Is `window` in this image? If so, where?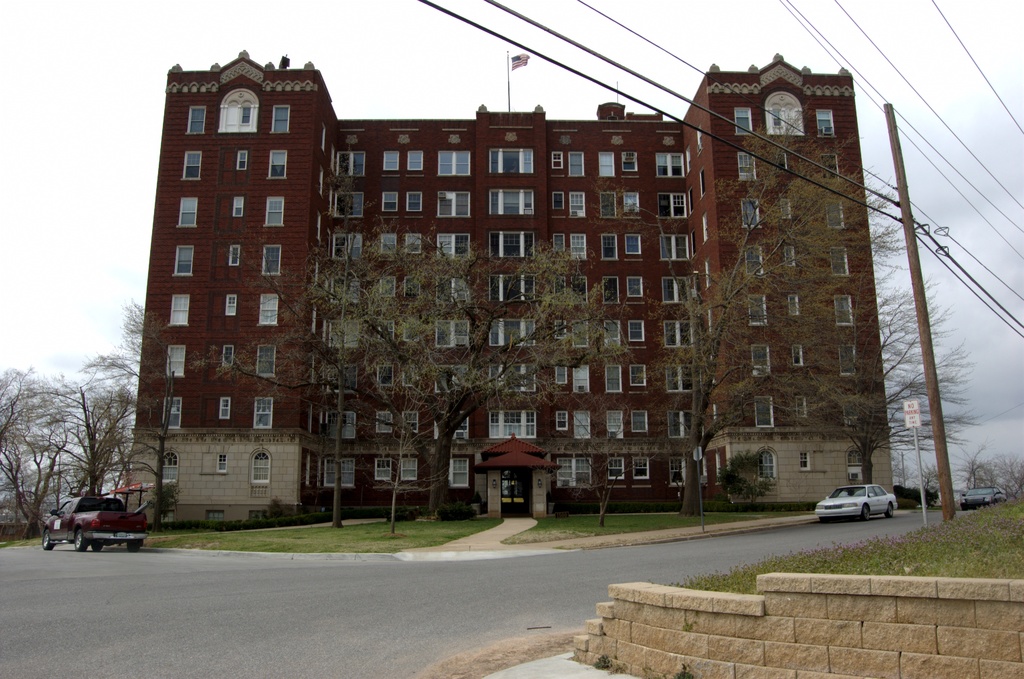
Yes, at {"left": 175, "top": 197, "right": 200, "bottom": 227}.
